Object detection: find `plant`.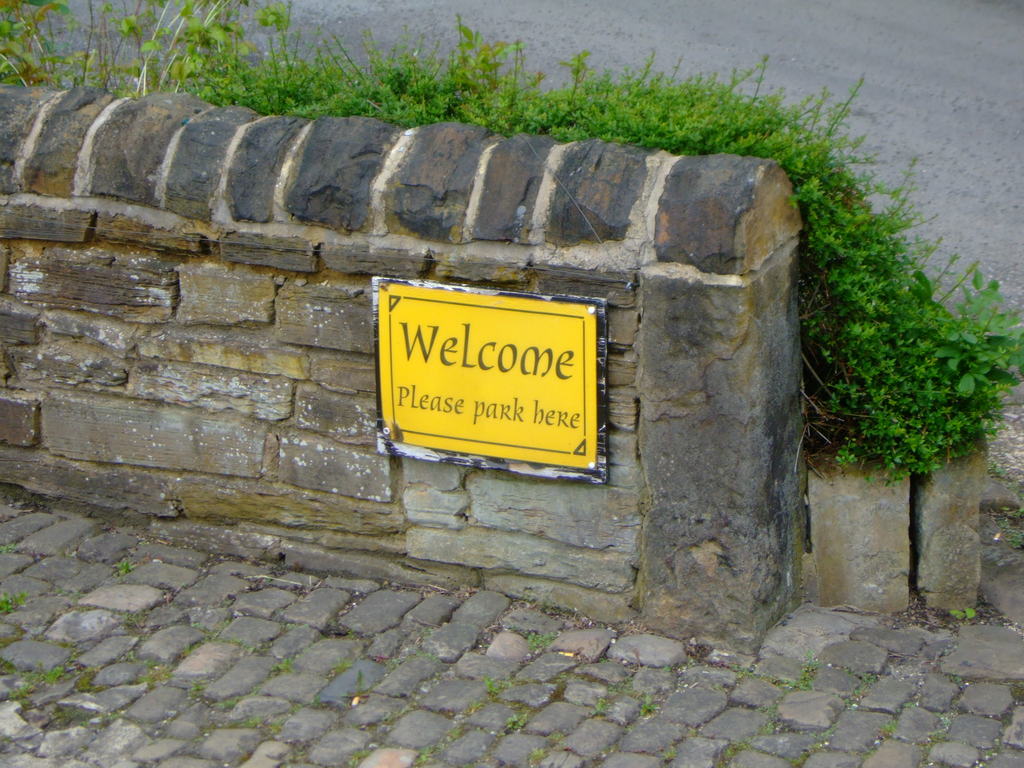
locate(652, 732, 685, 767).
